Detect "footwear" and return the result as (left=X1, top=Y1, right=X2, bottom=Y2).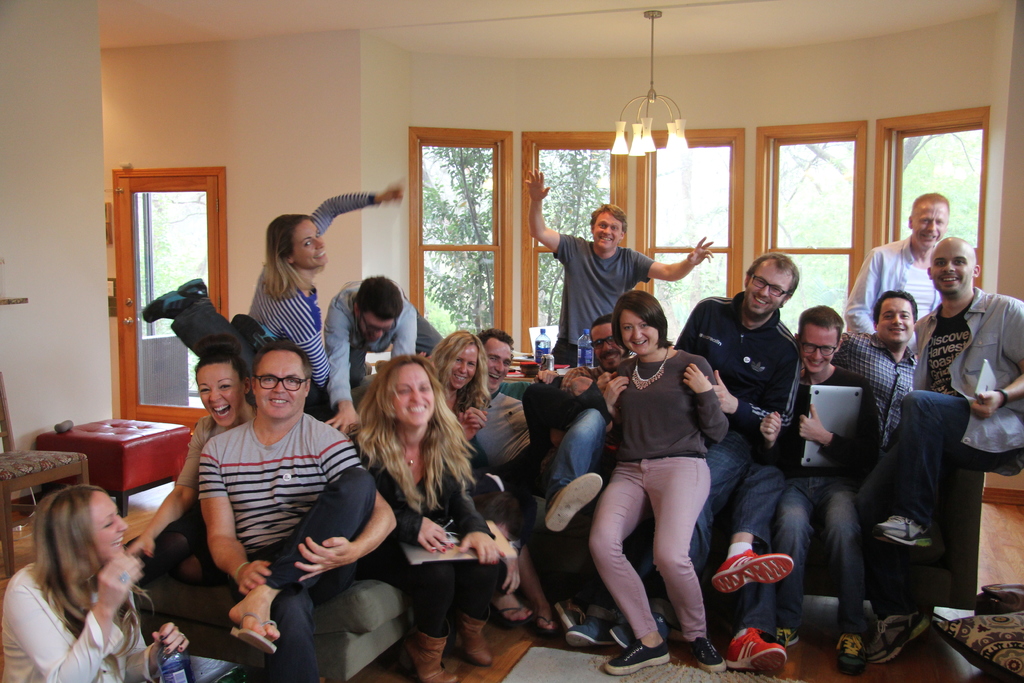
(left=540, top=473, right=604, bottom=536).
